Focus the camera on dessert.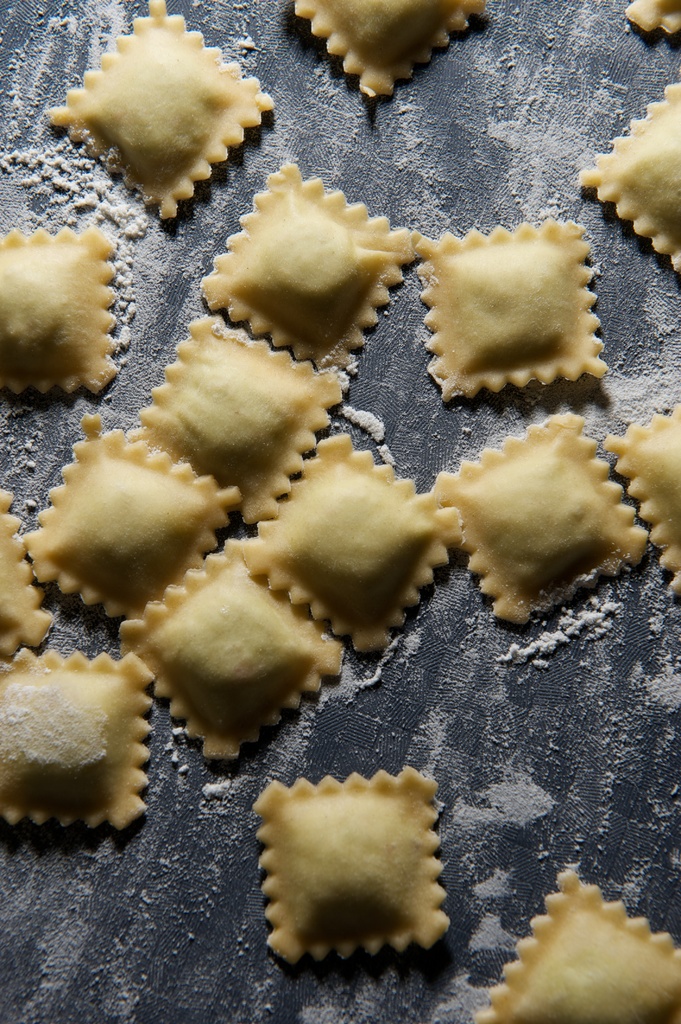
Focus region: bbox(119, 550, 325, 755).
